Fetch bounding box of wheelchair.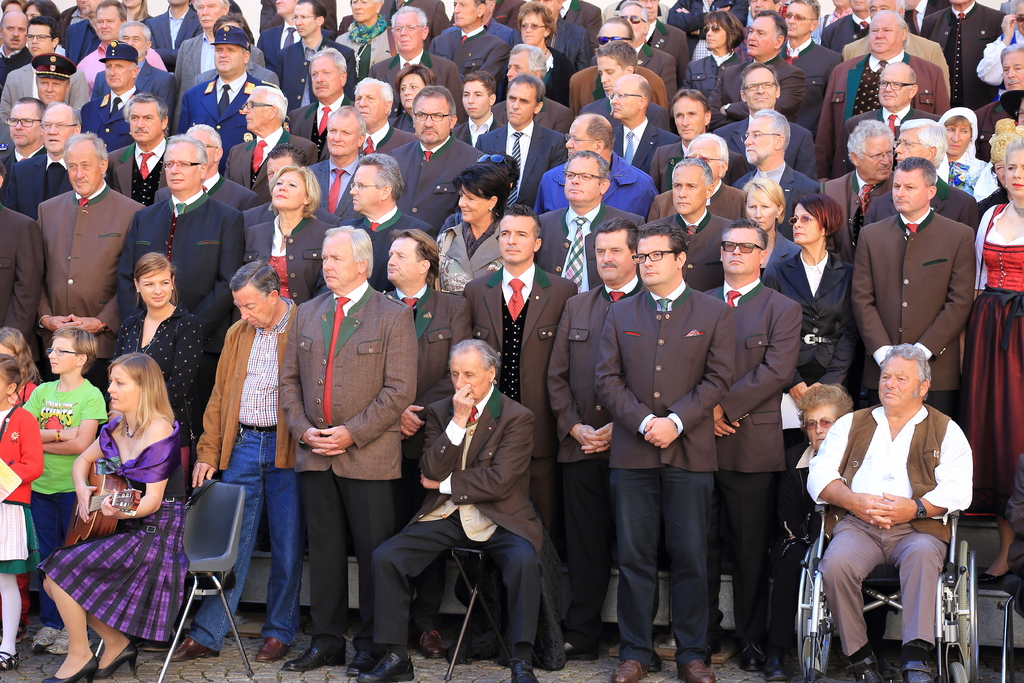
Bbox: box=[815, 453, 986, 682].
